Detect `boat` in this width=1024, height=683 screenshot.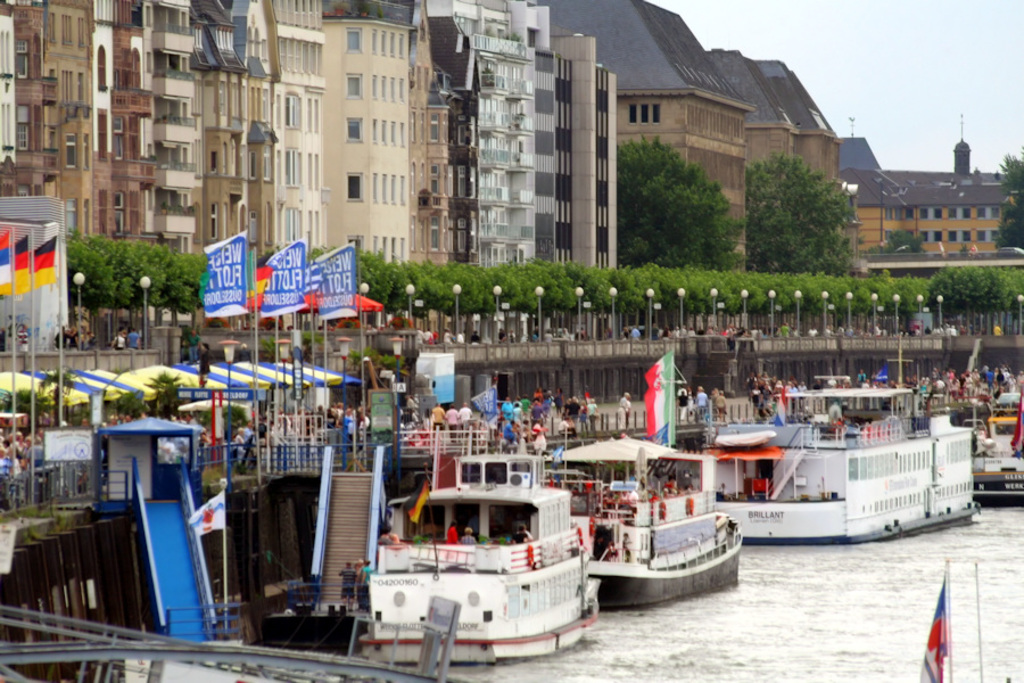
Detection: <region>980, 409, 1023, 512</region>.
